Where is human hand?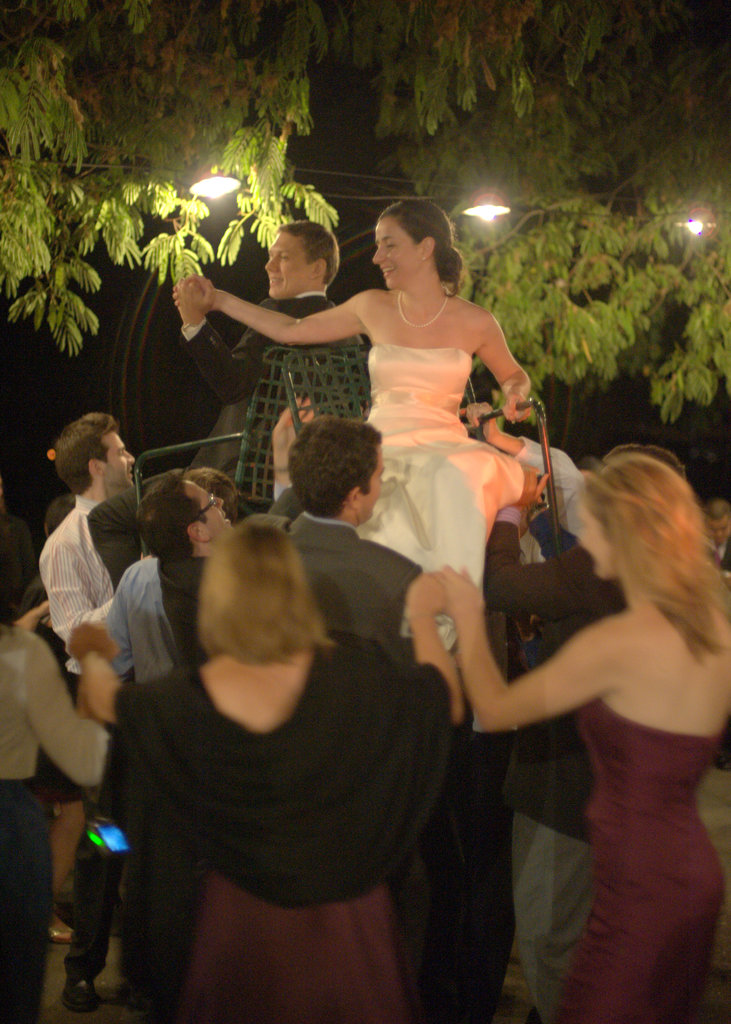
401 568 447 620.
